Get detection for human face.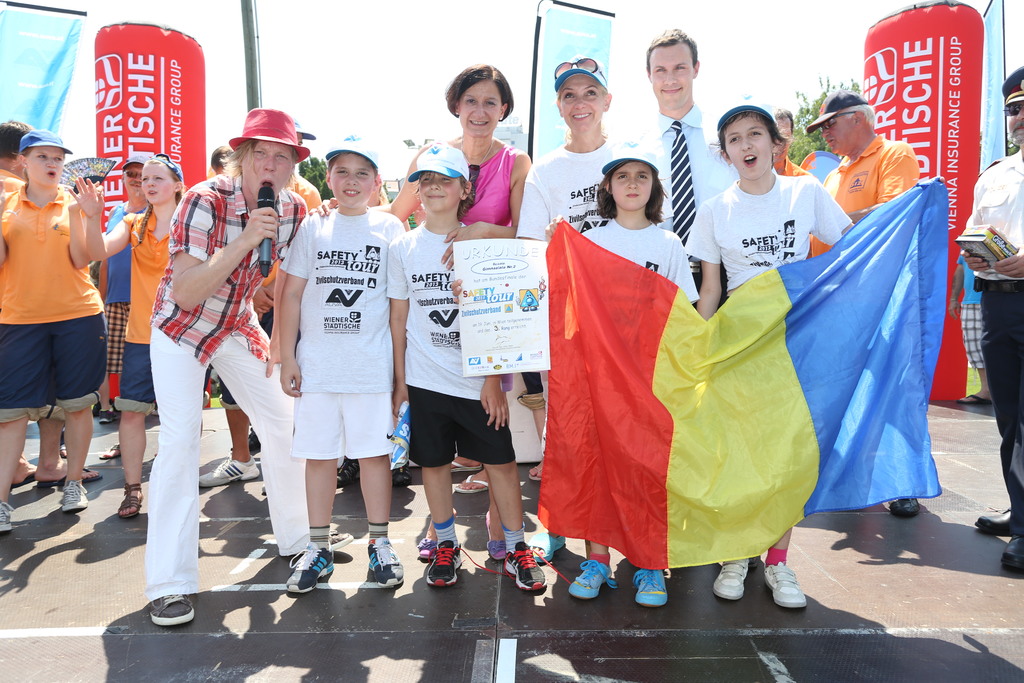
Detection: Rect(1007, 104, 1023, 141).
